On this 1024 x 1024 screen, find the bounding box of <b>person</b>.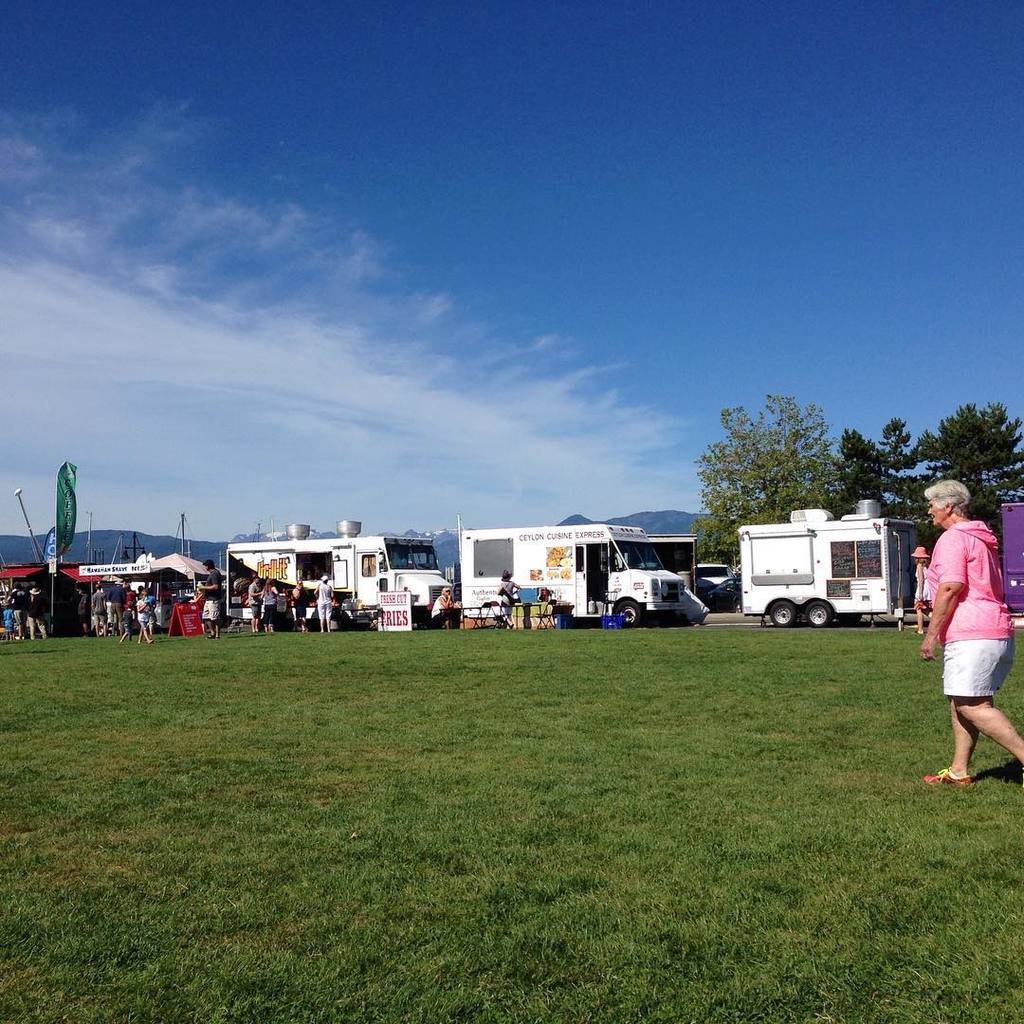
Bounding box: left=915, top=462, right=1012, bottom=794.
